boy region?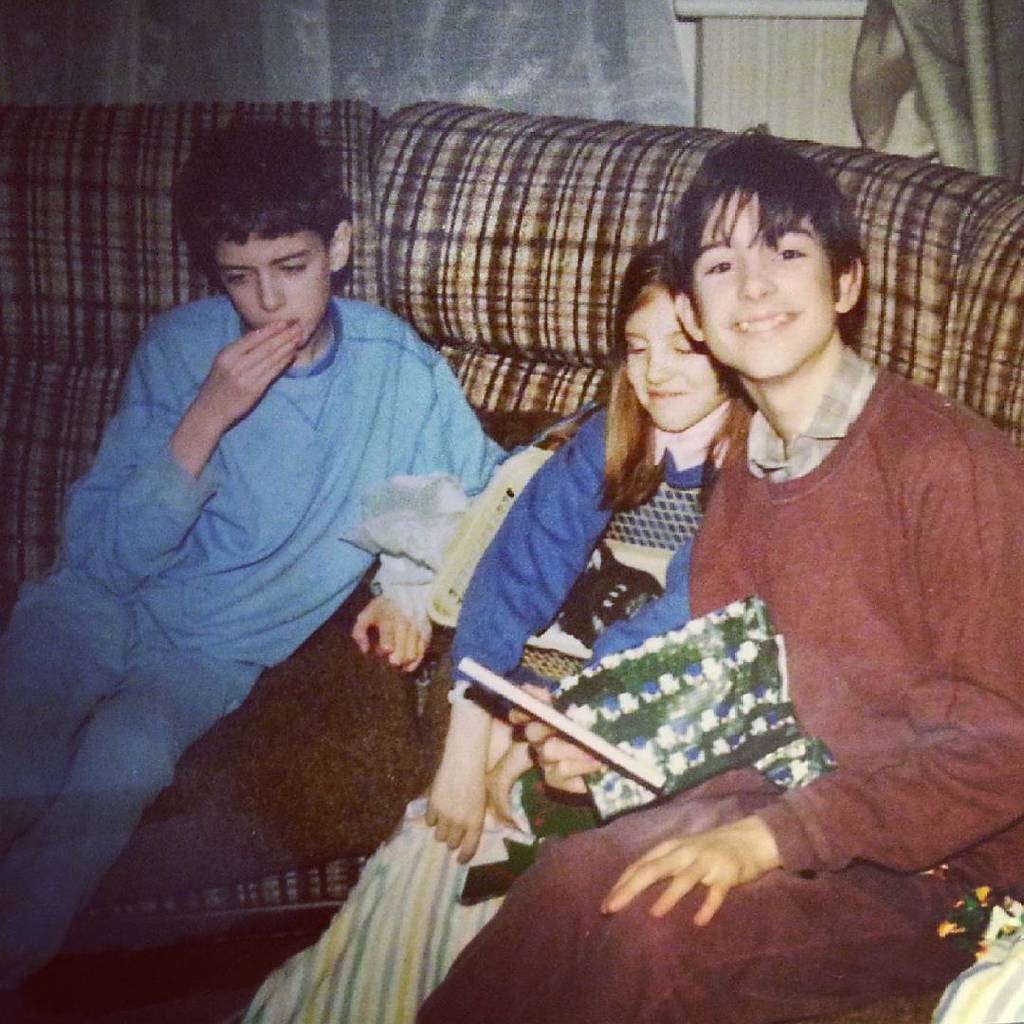
select_region(0, 98, 545, 1011)
